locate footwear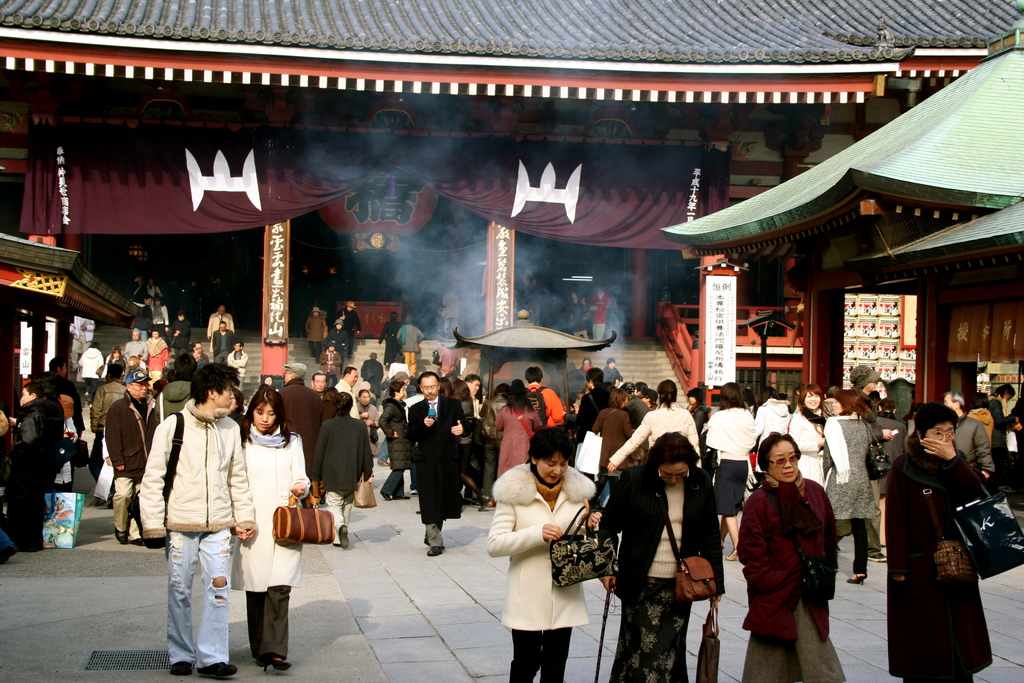
<box>118,532,130,539</box>
